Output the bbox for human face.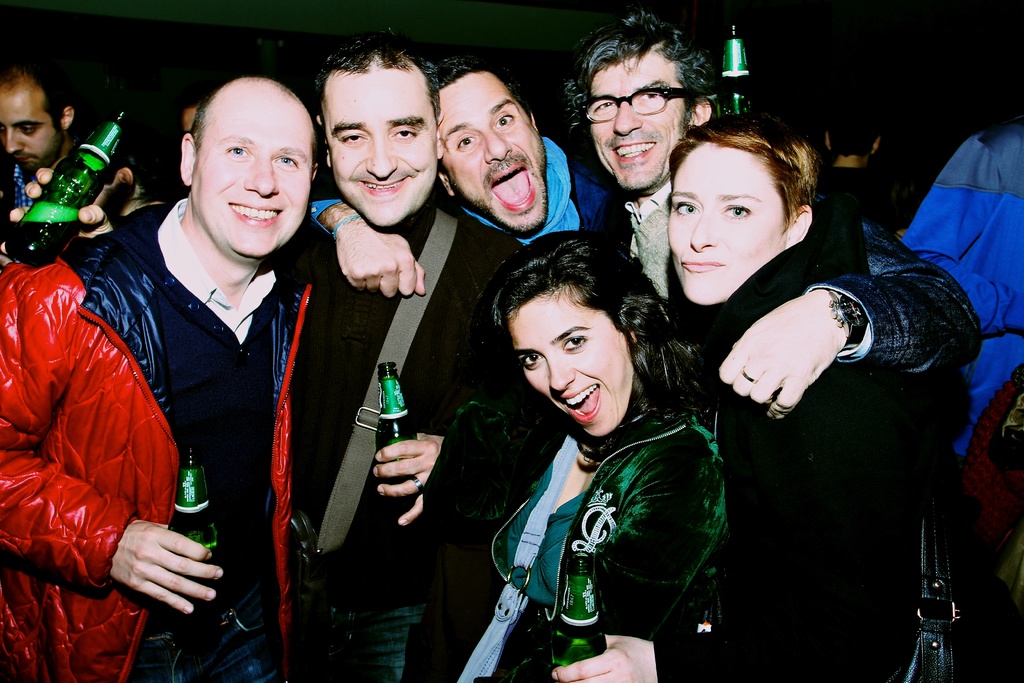
box(666, 145, 783, 306).
